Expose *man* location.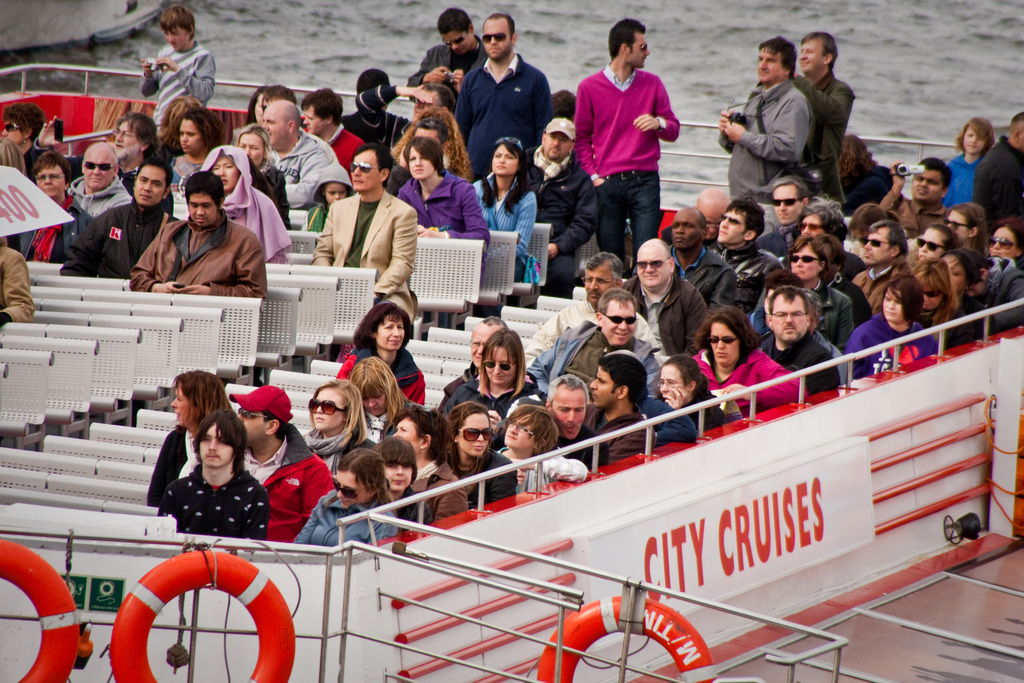
Exposed at Rect(620, 240, 708, 356).
